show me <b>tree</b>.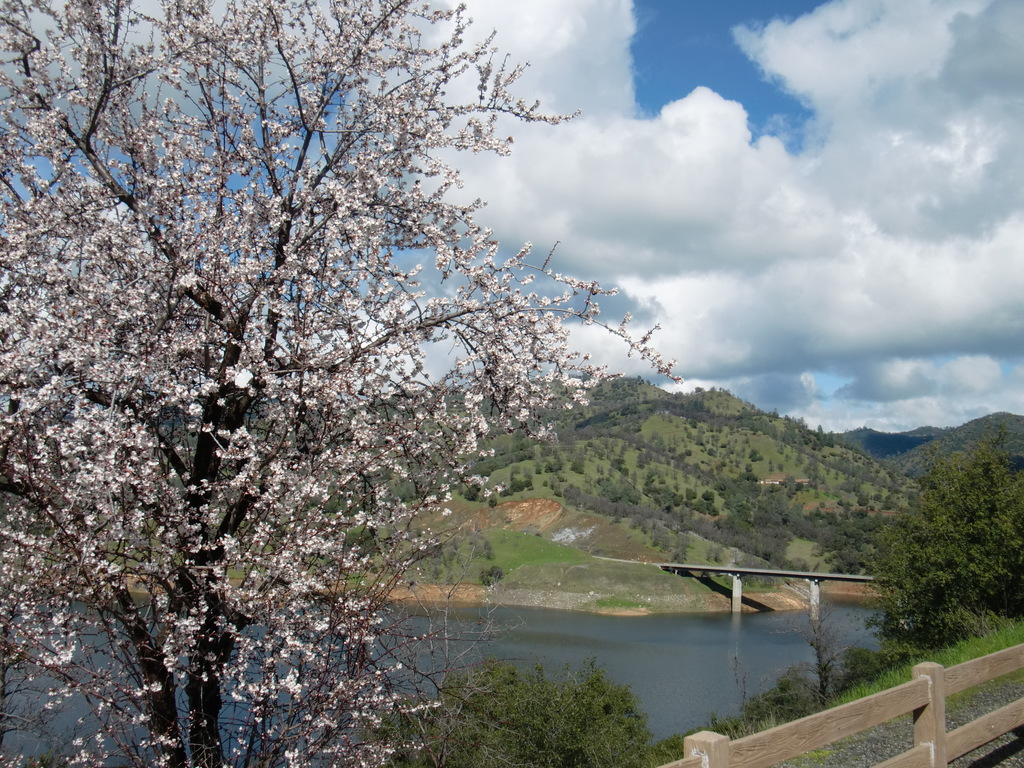
<b>tree</b> is here: <box>862,426,1023,659</box>.
